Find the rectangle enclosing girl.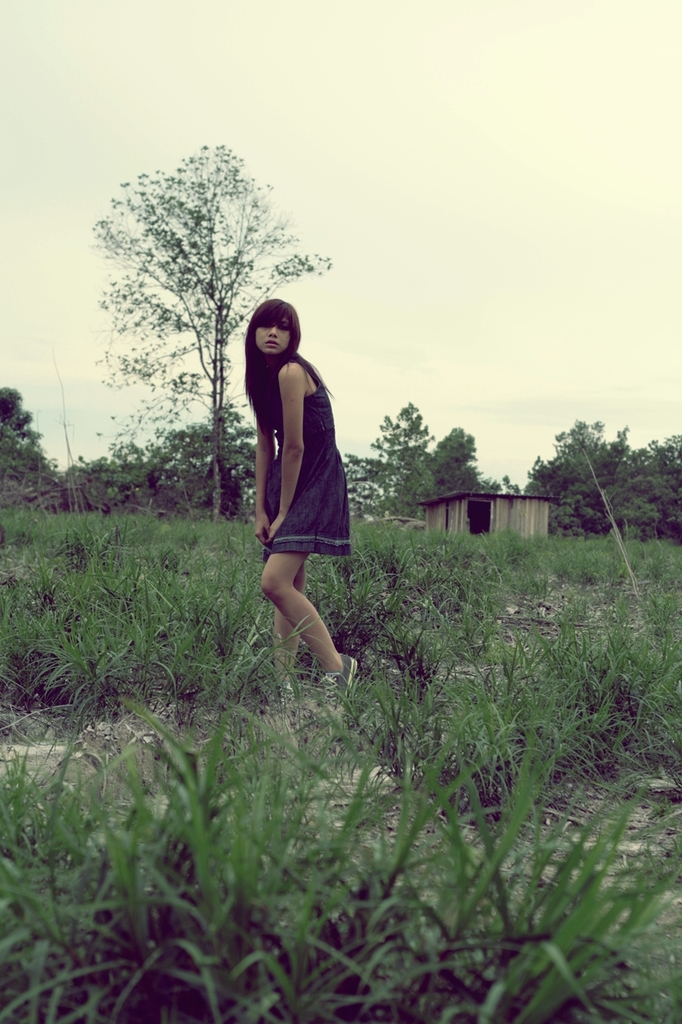
245,298,357,695.
